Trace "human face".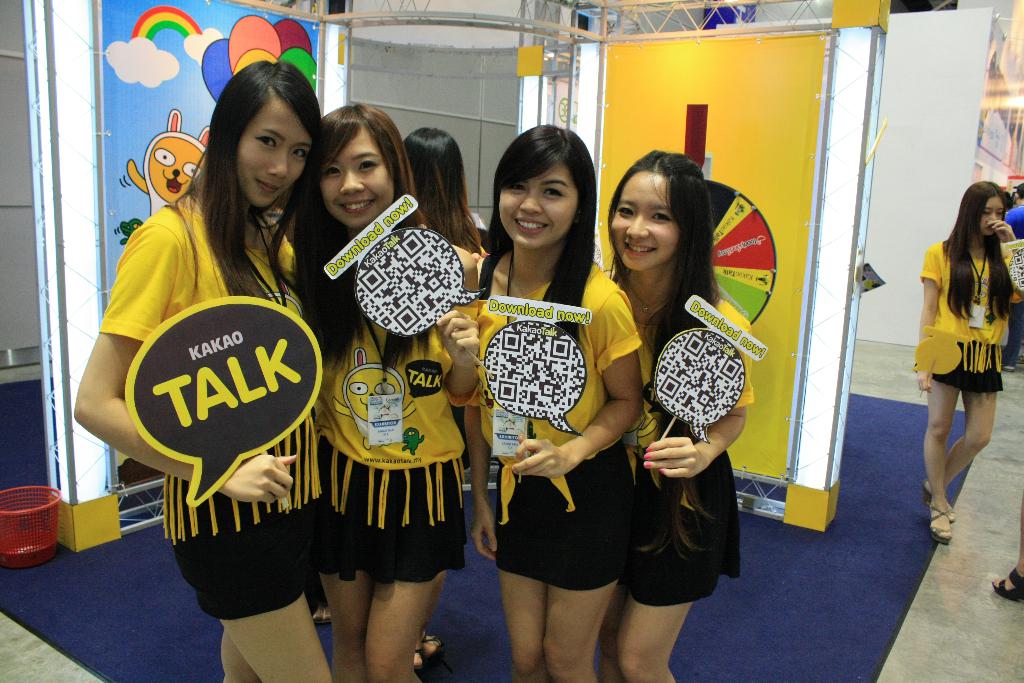
Traced to 984:202:1002:235.
